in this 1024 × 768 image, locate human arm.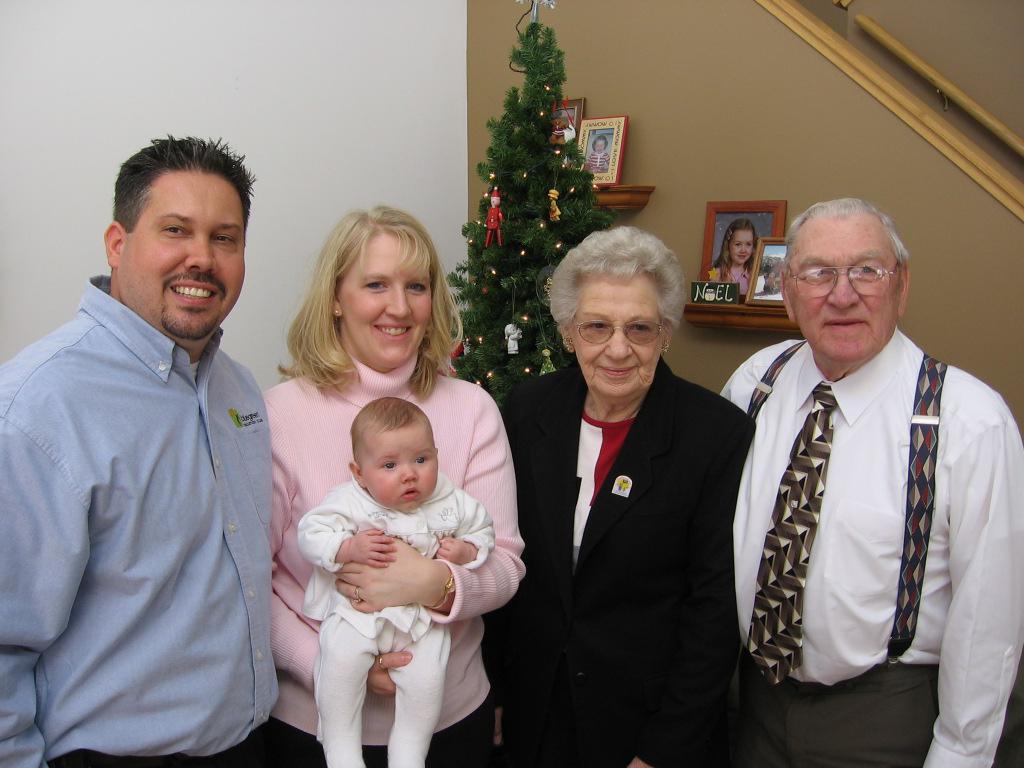
Bounding box: <region>632, 420, 758, 766</region>.
